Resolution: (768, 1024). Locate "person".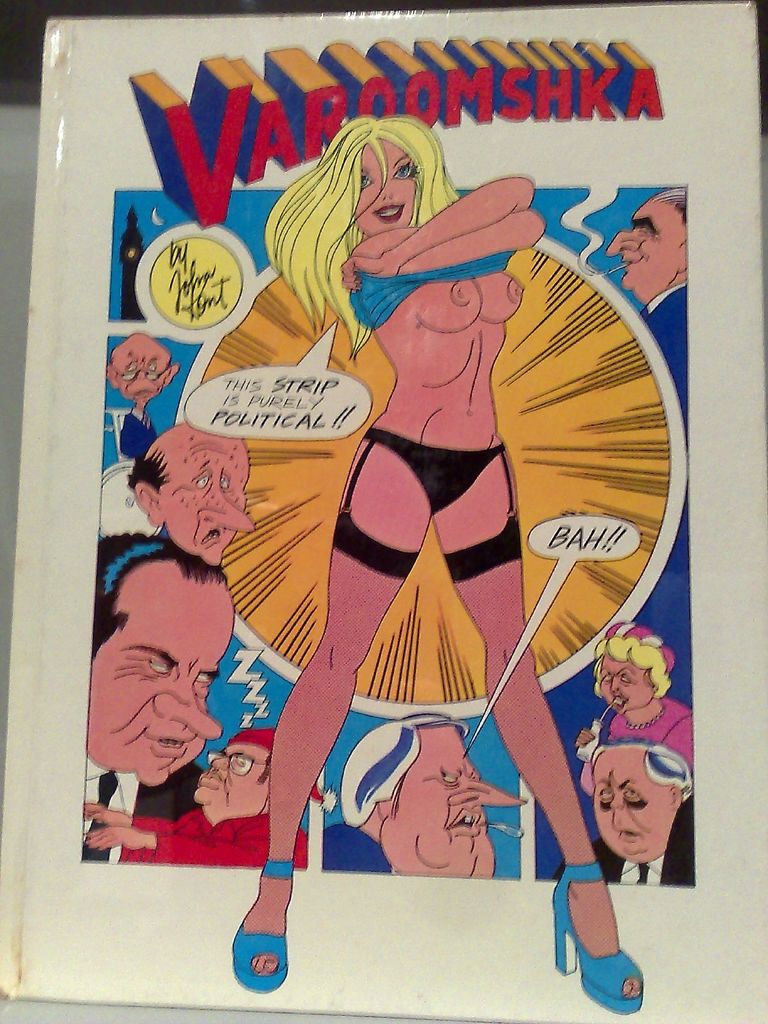
<region>107, 330, 177, 461</region>.
